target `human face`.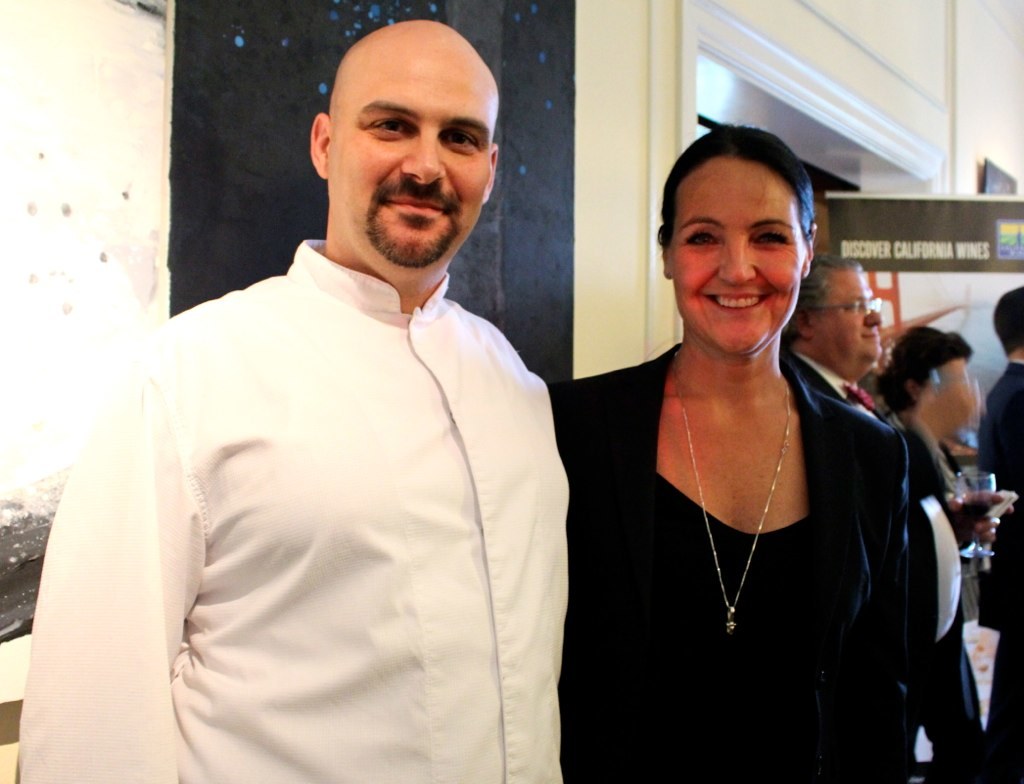
Target region: bbox=(326, 51, 489, 280).
